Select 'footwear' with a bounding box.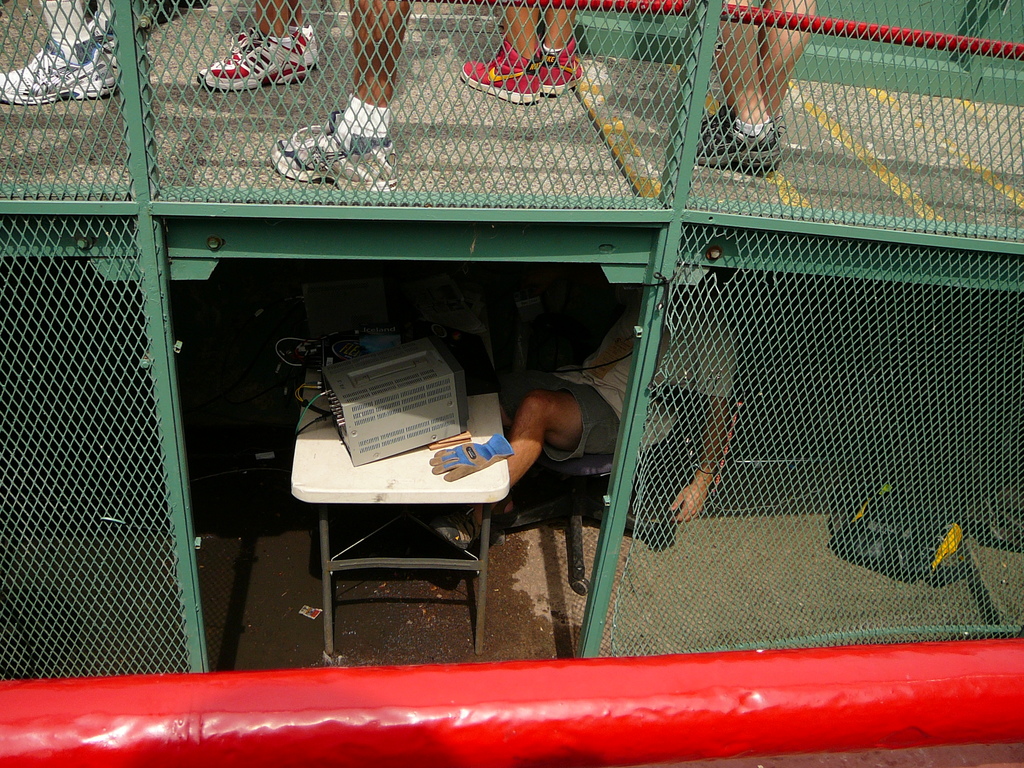
box(463, 36, 543, 103).
